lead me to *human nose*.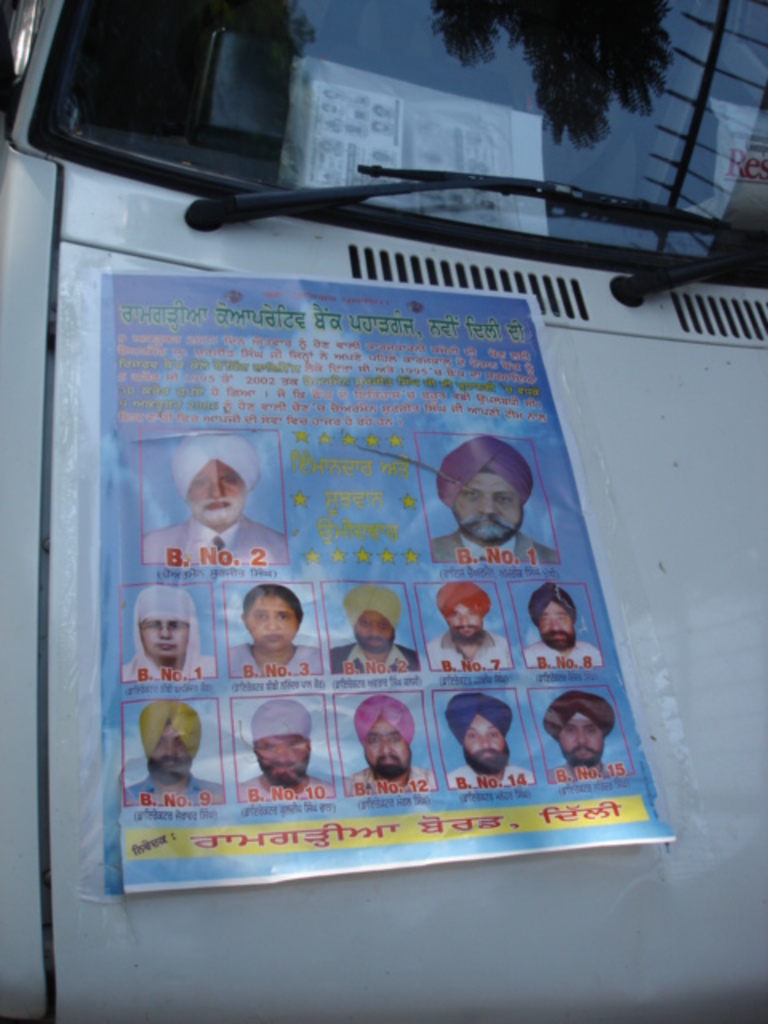
Lead to detection(478, 733, 490, 746).
